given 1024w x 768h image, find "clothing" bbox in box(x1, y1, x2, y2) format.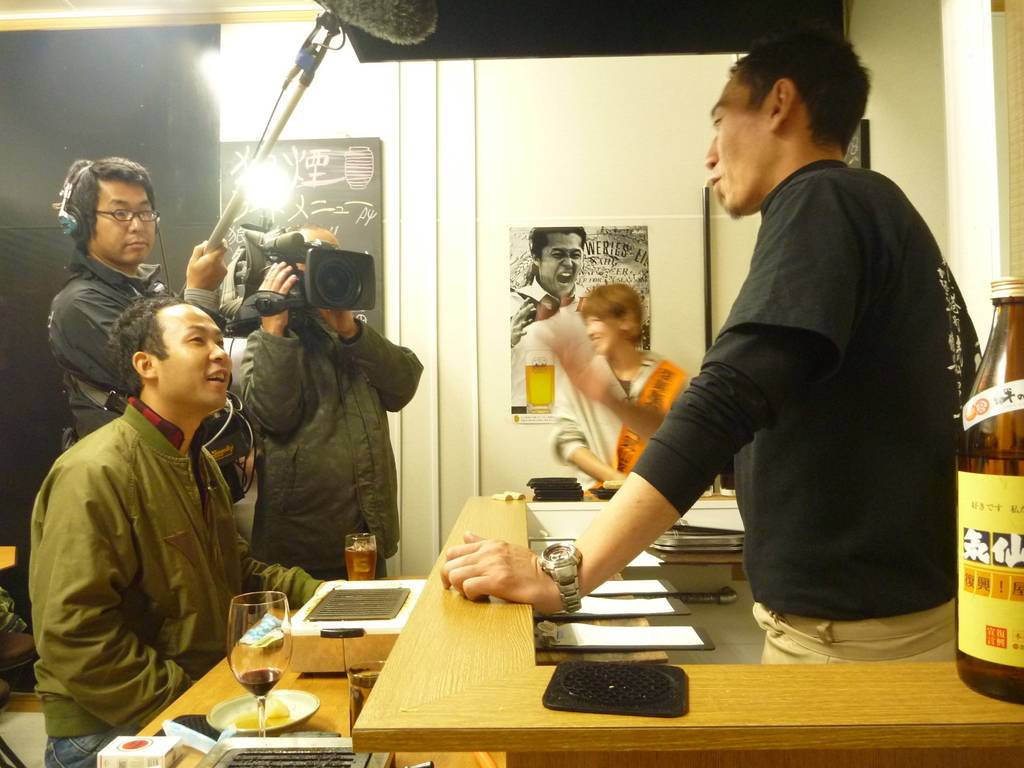
box(631, 88, 973, 667).
